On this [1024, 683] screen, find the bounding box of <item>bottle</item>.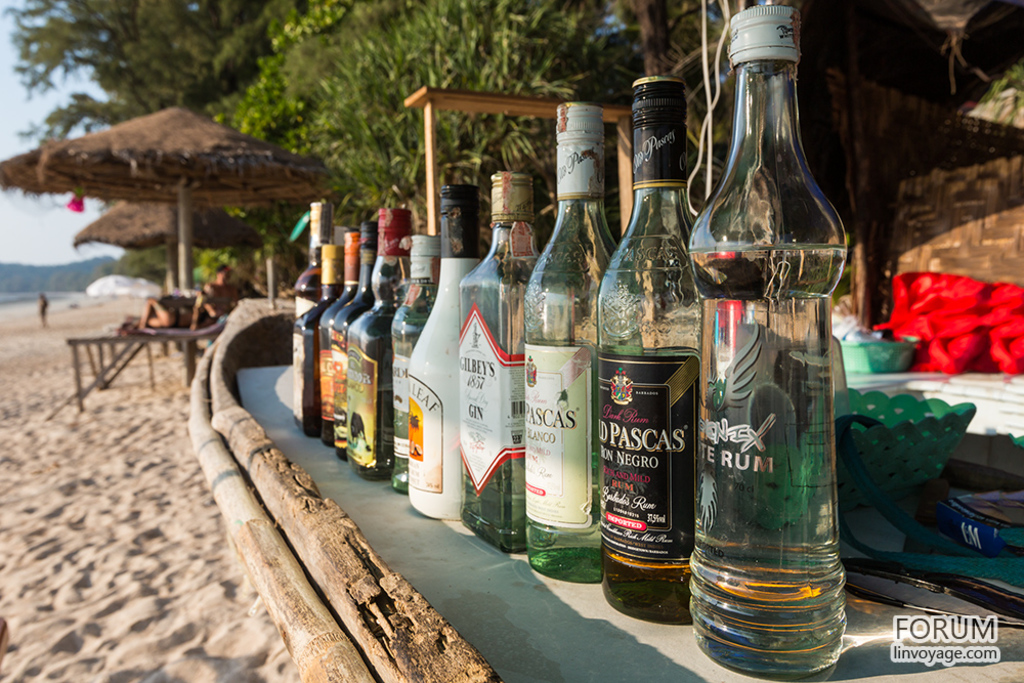
Bounding box: detection(343, 209, 415, 478).
